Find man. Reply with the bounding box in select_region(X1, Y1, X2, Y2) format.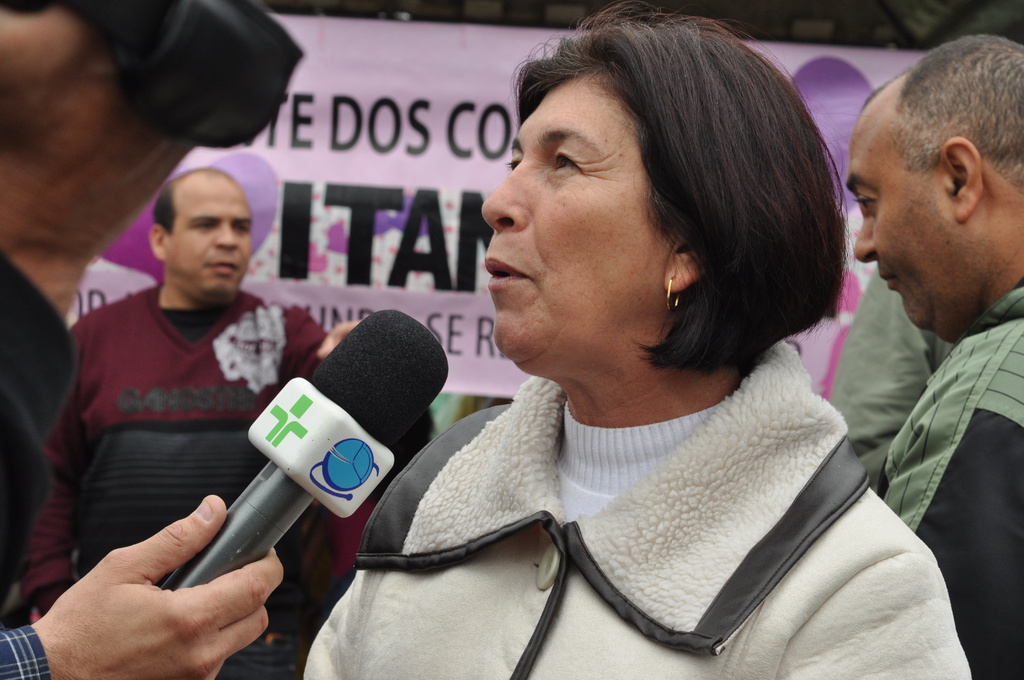
select_region(822, 45, 1023, 659).
